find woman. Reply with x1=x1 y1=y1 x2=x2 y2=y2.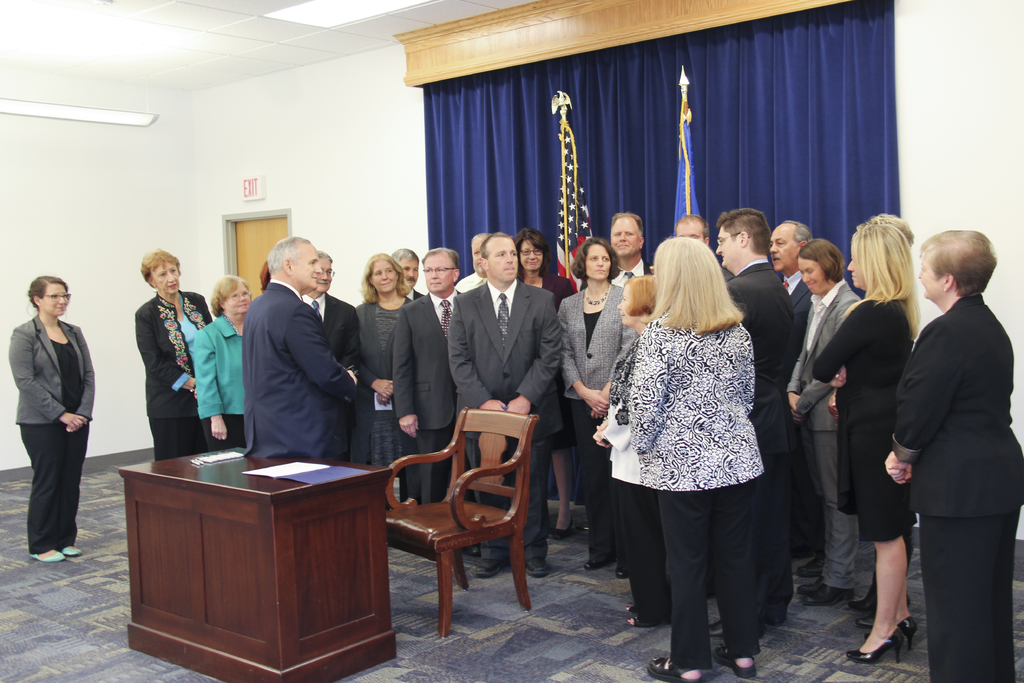
x1=784 y1=234 x2=859 y2=599.
